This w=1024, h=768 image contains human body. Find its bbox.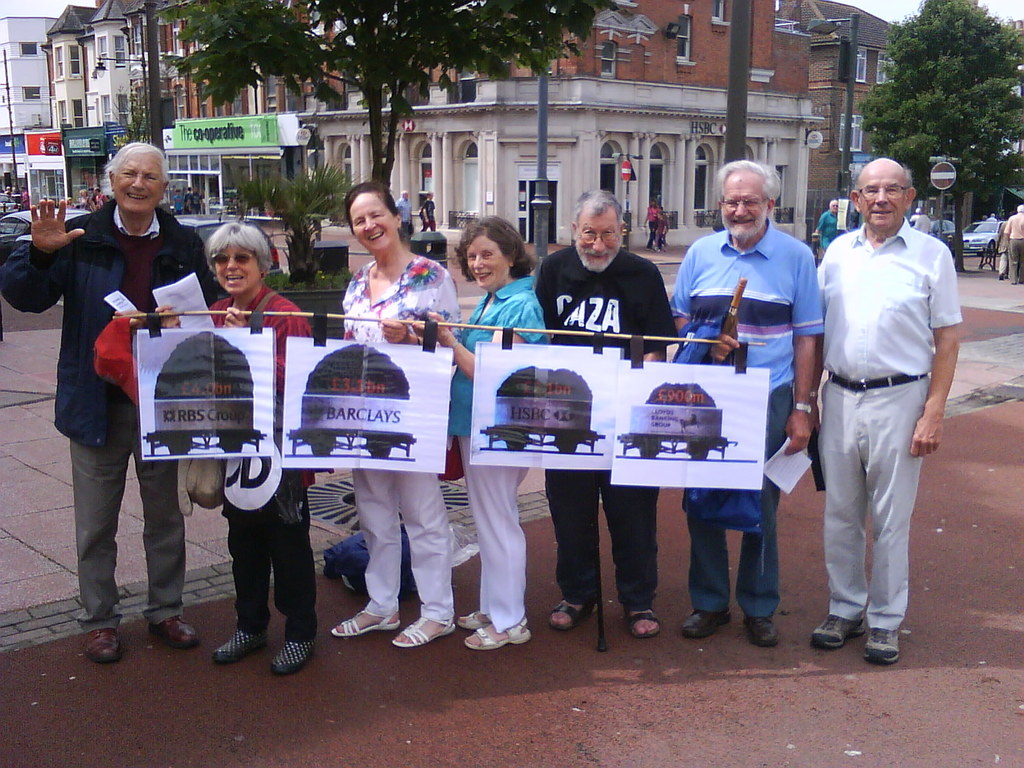
crop(415, 212, 551, 650).
